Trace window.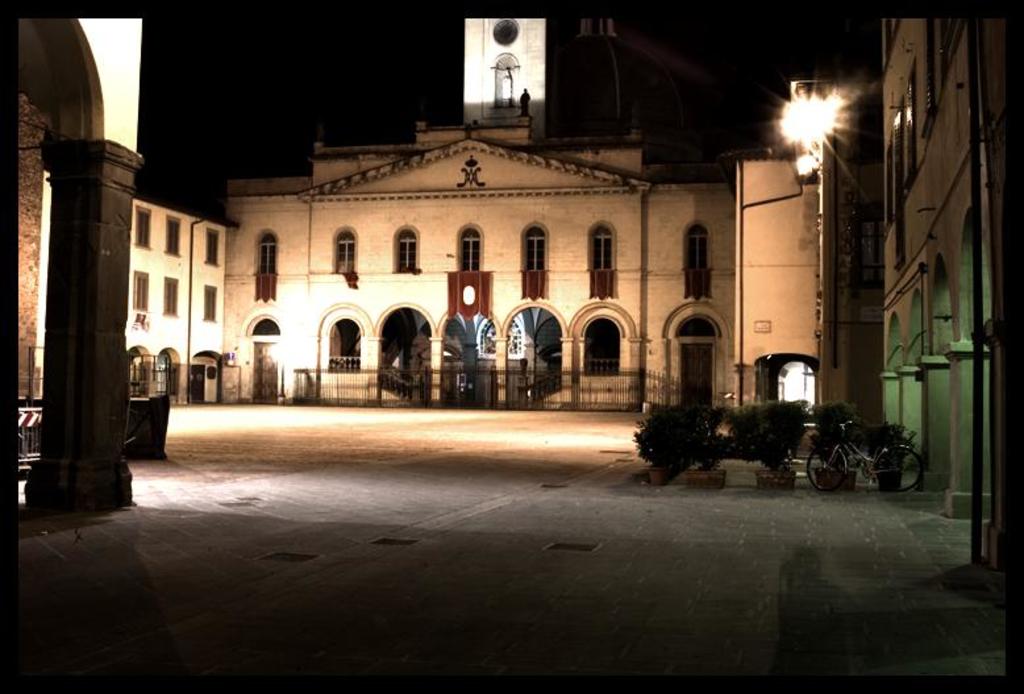
Traced to 455 219 484 270.
